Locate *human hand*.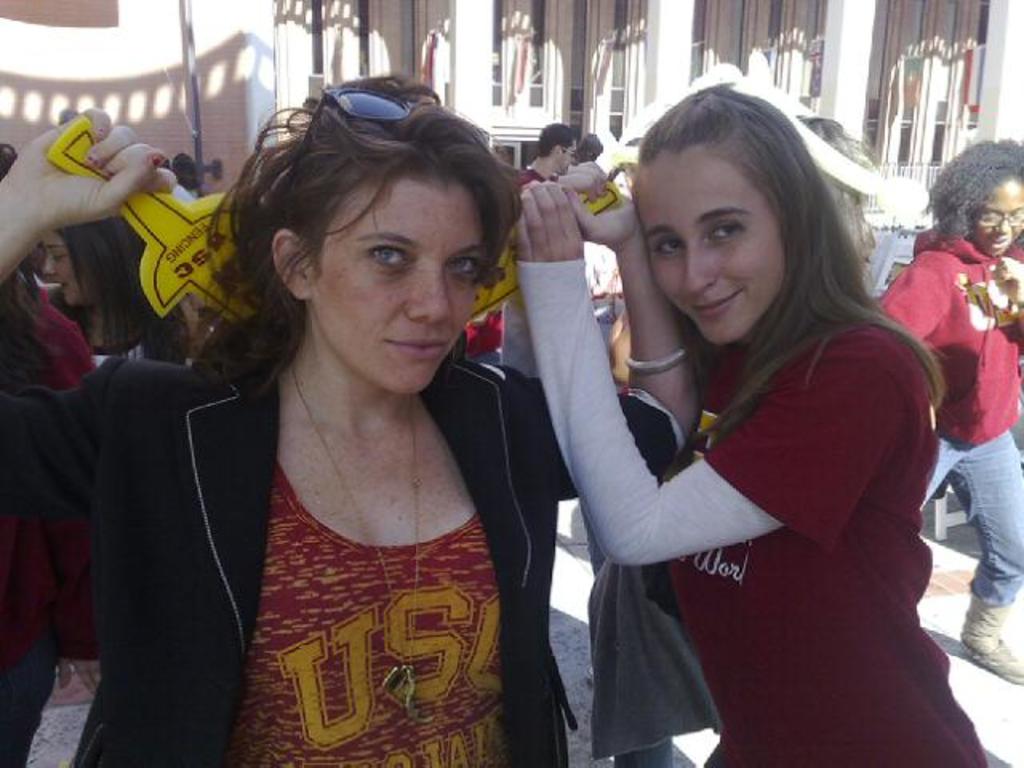
Bounding box: 8,118,181,237.
